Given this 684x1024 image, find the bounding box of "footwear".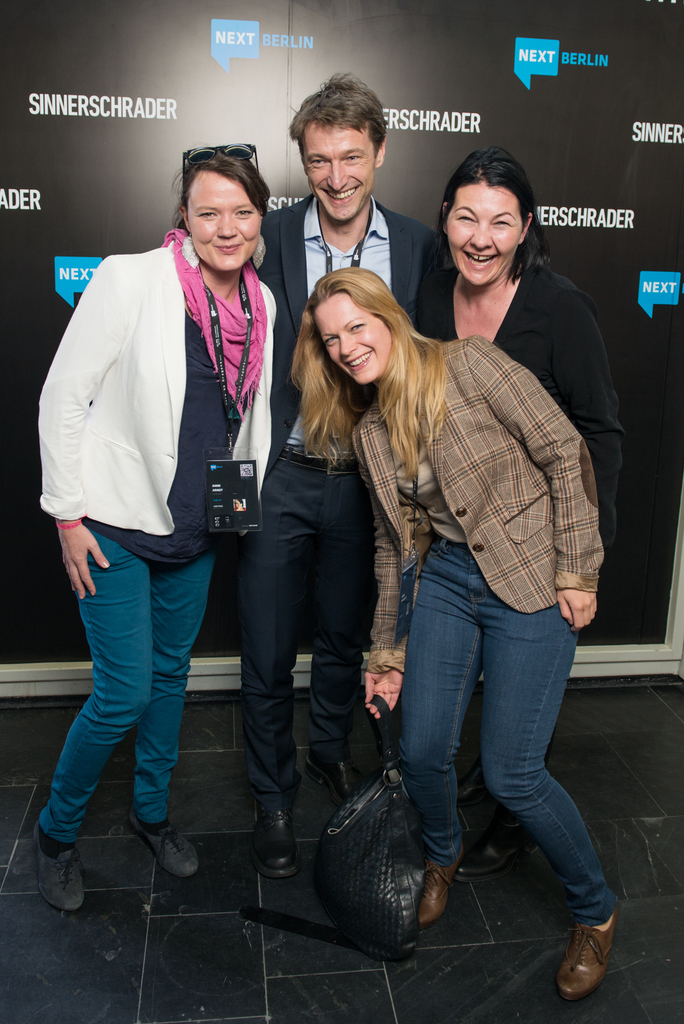
{"left": 19, "top": 833, "right": 84, "bottom": 921}.
